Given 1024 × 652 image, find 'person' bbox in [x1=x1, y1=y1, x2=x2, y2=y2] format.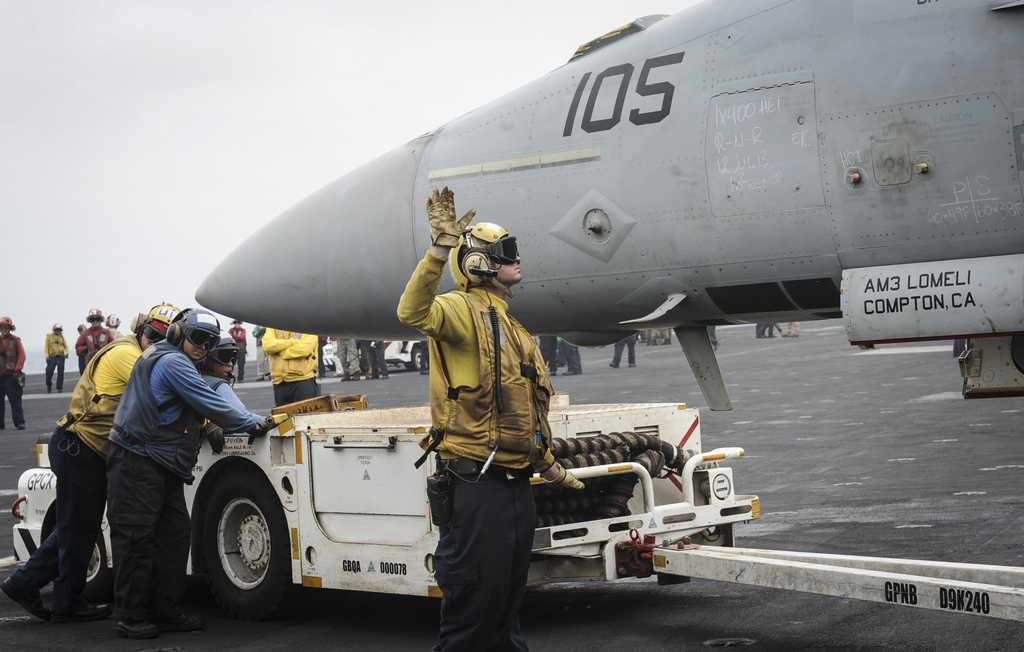
[x1=5, y1=304, x2=163, y2=624].
